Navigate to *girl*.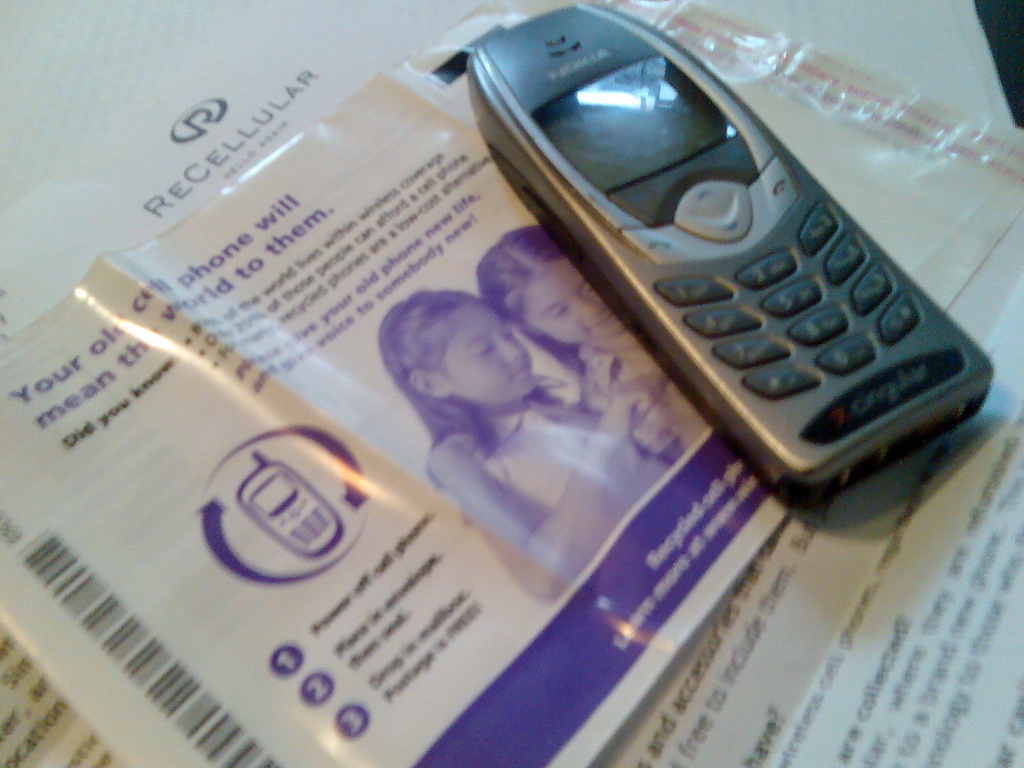
Navigation target: <box>378,286,669,604</box>.
